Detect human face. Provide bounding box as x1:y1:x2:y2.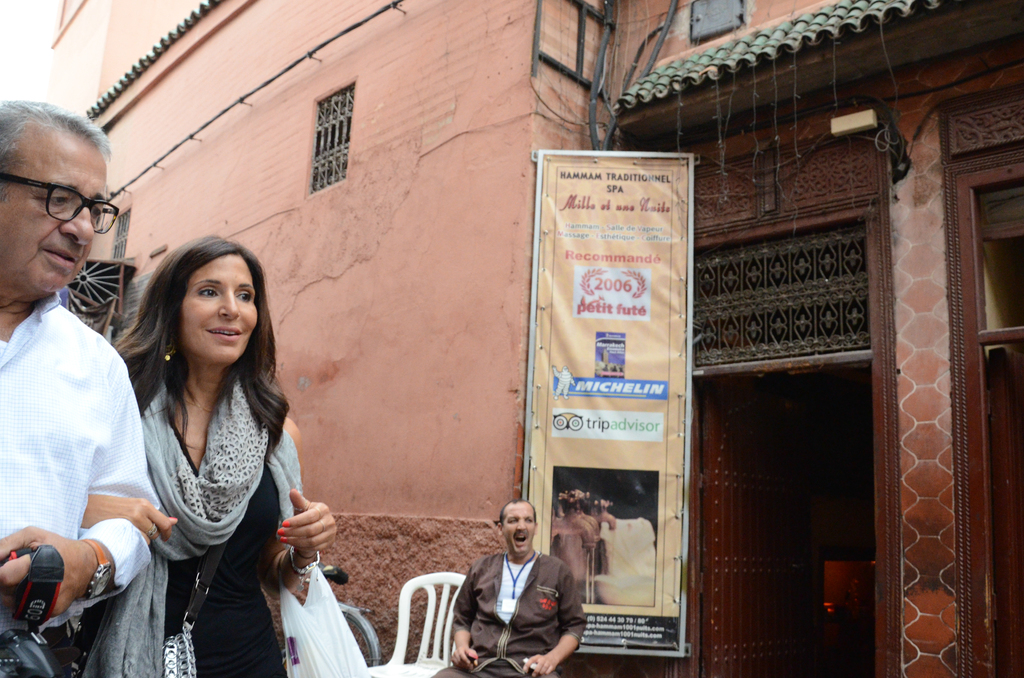
0:126:107:292.
